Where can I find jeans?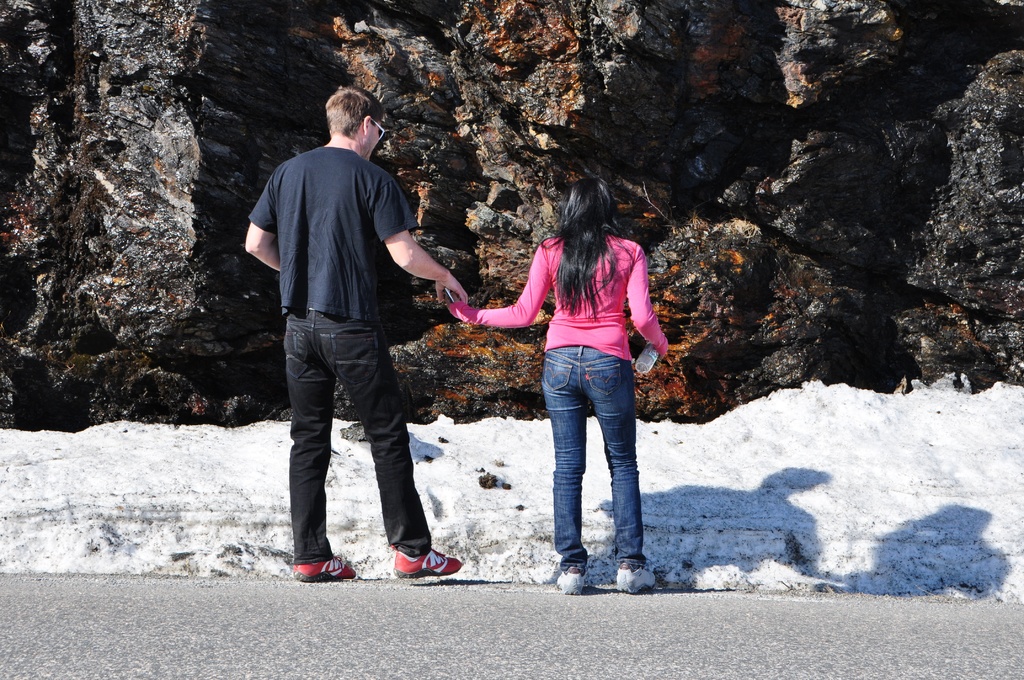
You can find it at box=[532, 346, 656, 588].
